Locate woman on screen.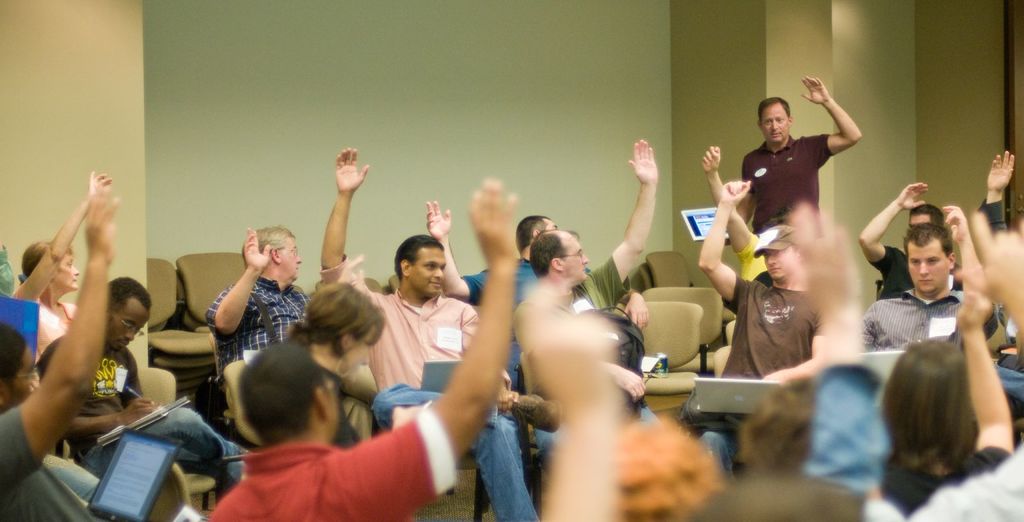
On screen at bbox(868, 312, 1012, 505).
